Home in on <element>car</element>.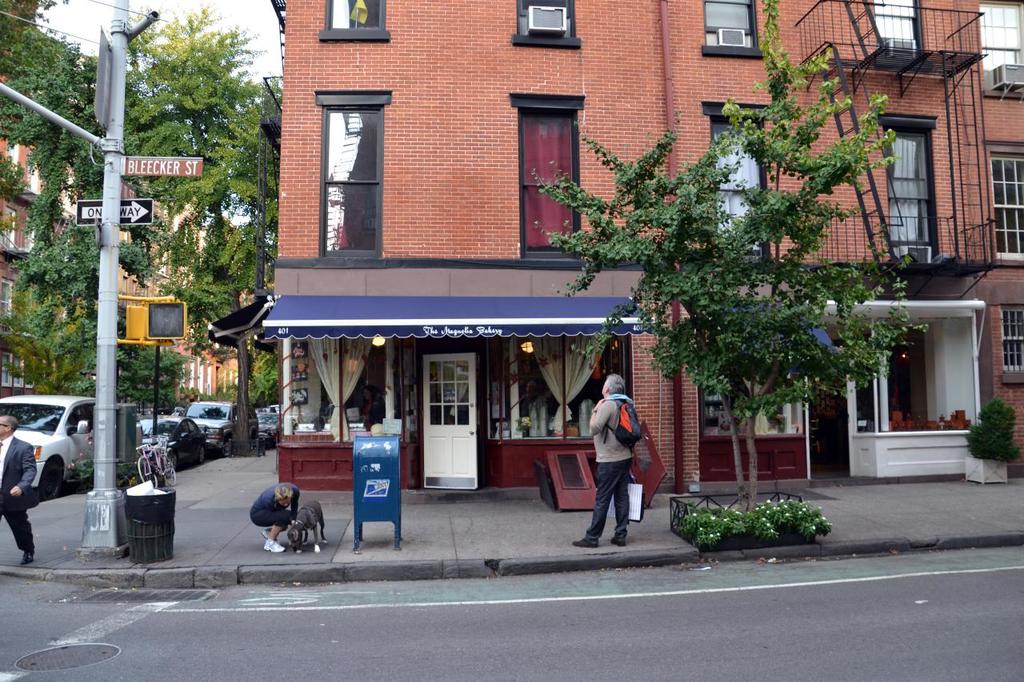
Homed in at 181:399:258:454.
